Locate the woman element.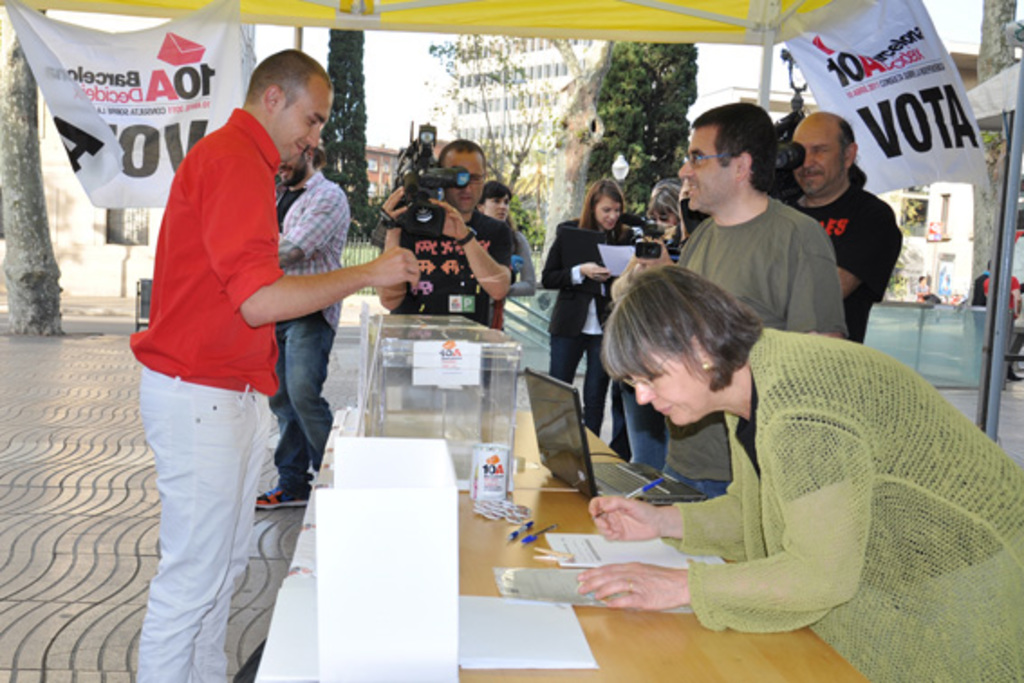
Element bbox: detection(585, 264, 1022, 681).
